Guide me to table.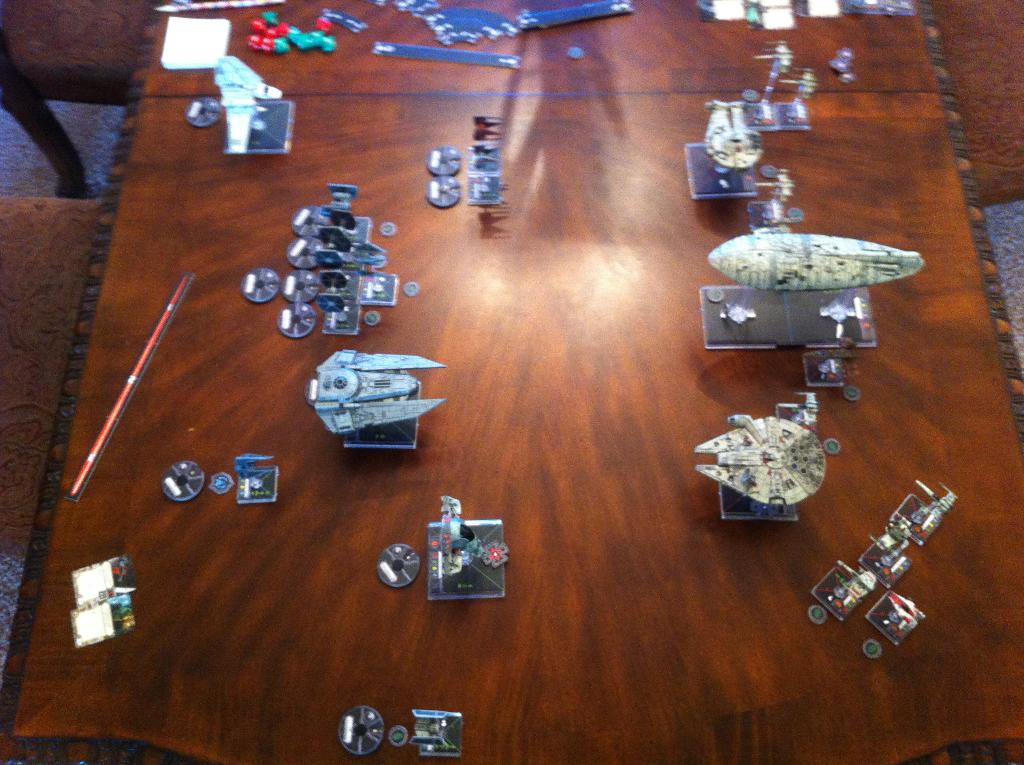
Guidance: [left=0, top=1, right=1023, bottom=764].
